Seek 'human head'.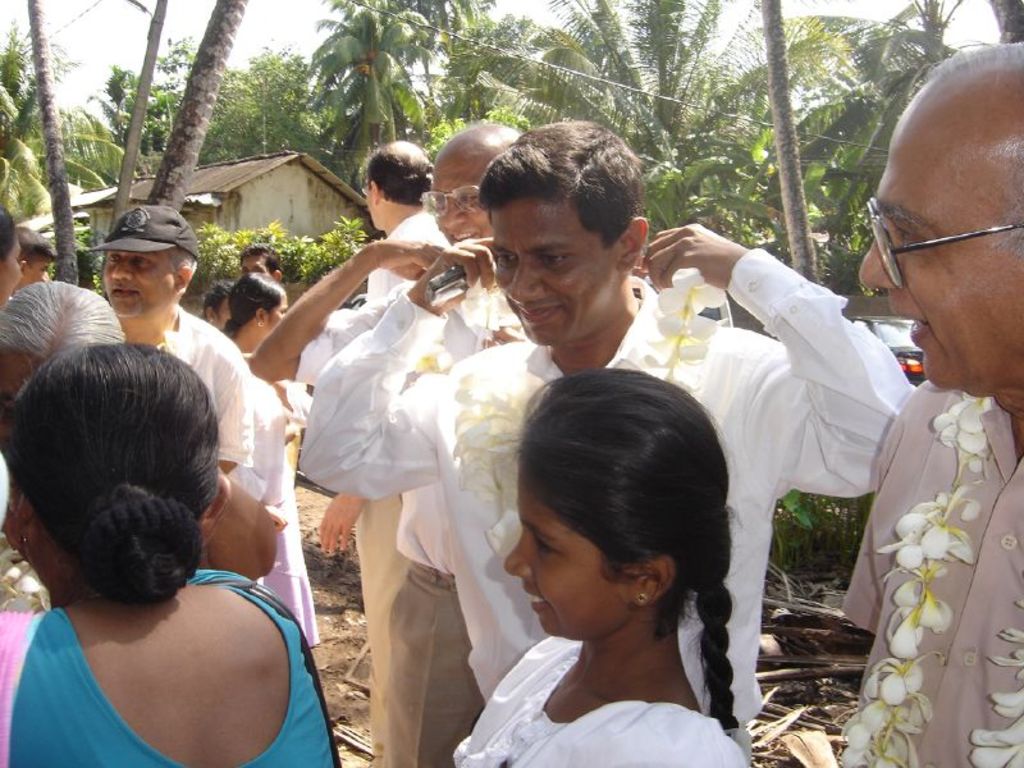
{"x1": 239, "y1": 248, "x2": 285, "y2": 285}.
